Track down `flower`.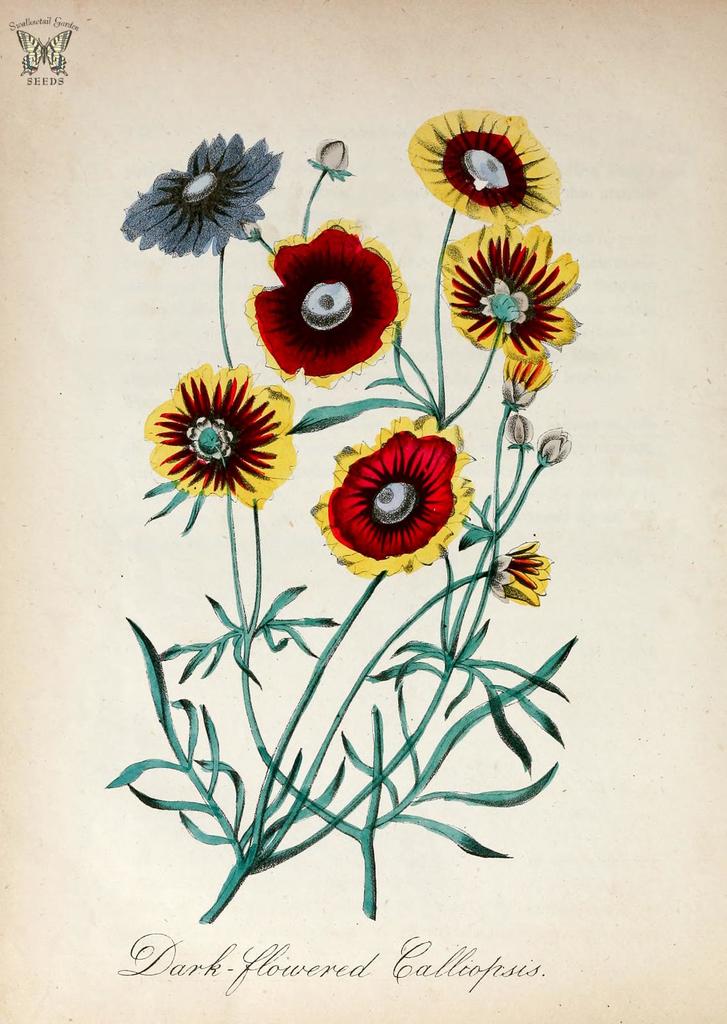
Tracked to select_region(125, 131, 284, 255).
